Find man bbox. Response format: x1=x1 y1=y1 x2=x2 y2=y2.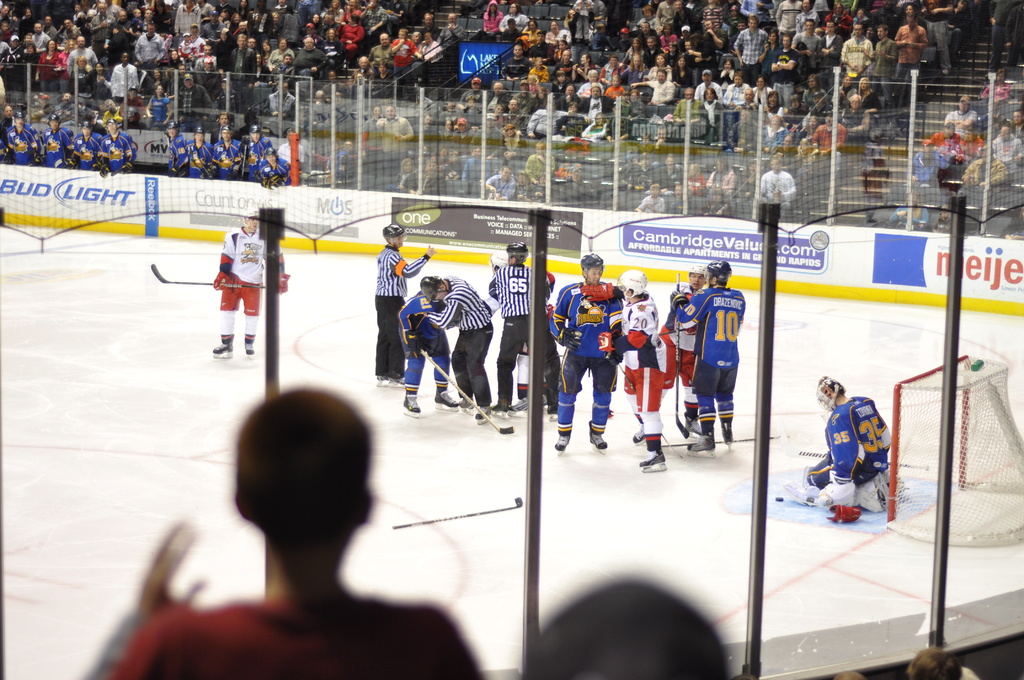
x1=641 y1=35 x2=664 y2=70.
